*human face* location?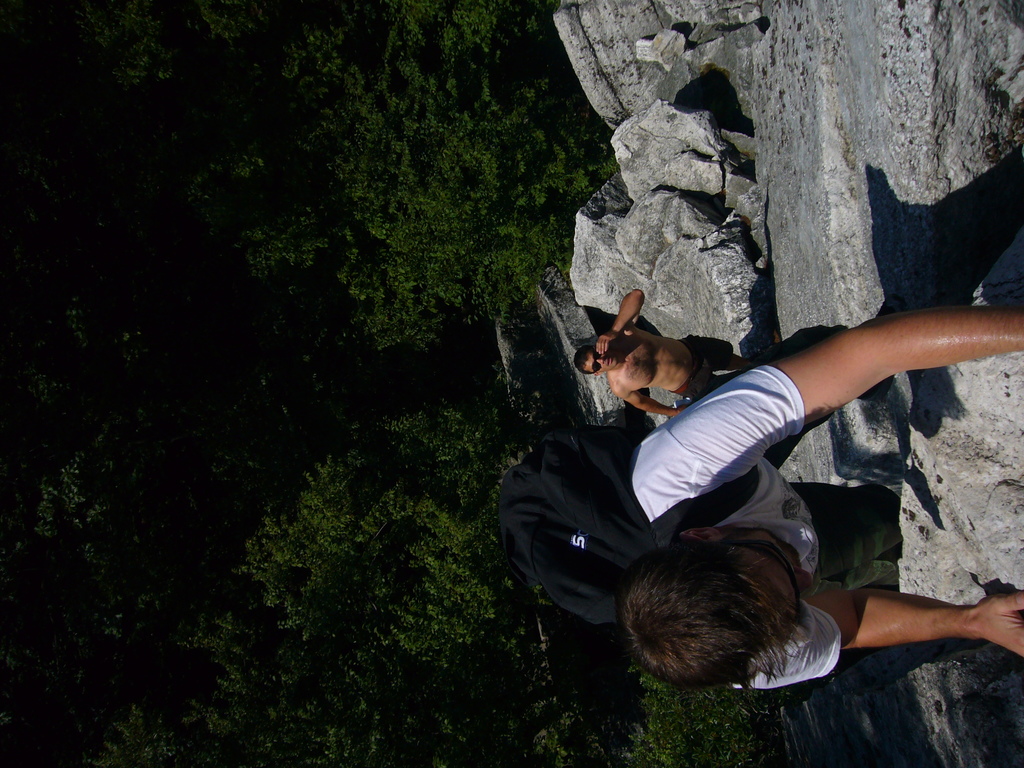
rect(719, 527, 813, 609)
